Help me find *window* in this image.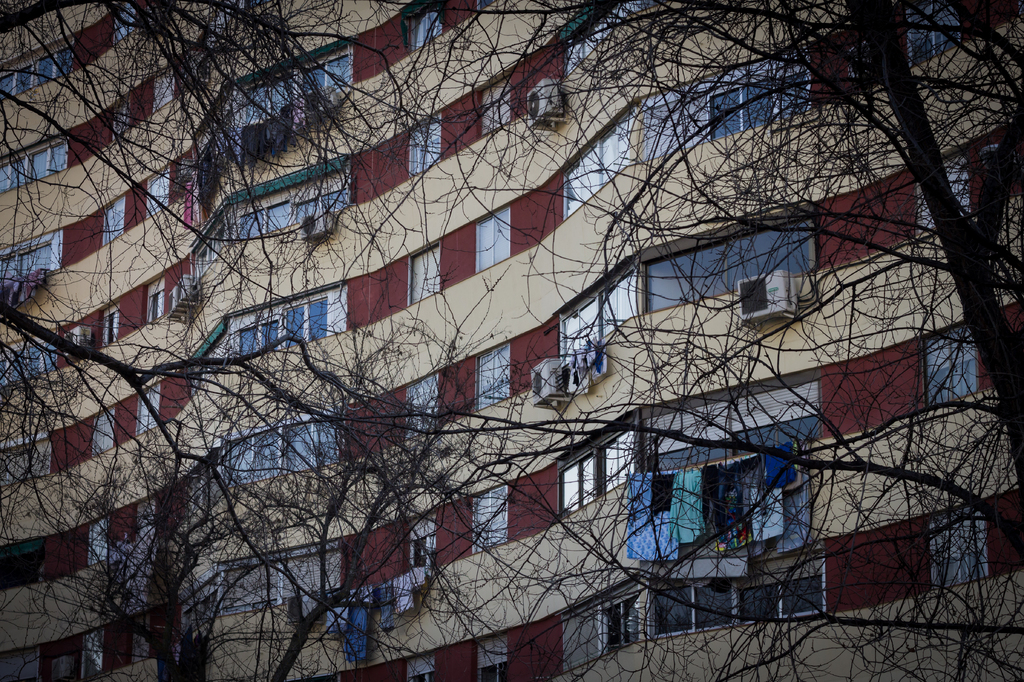
Found it: [left=913, top=168, right=991, bottom=242].
